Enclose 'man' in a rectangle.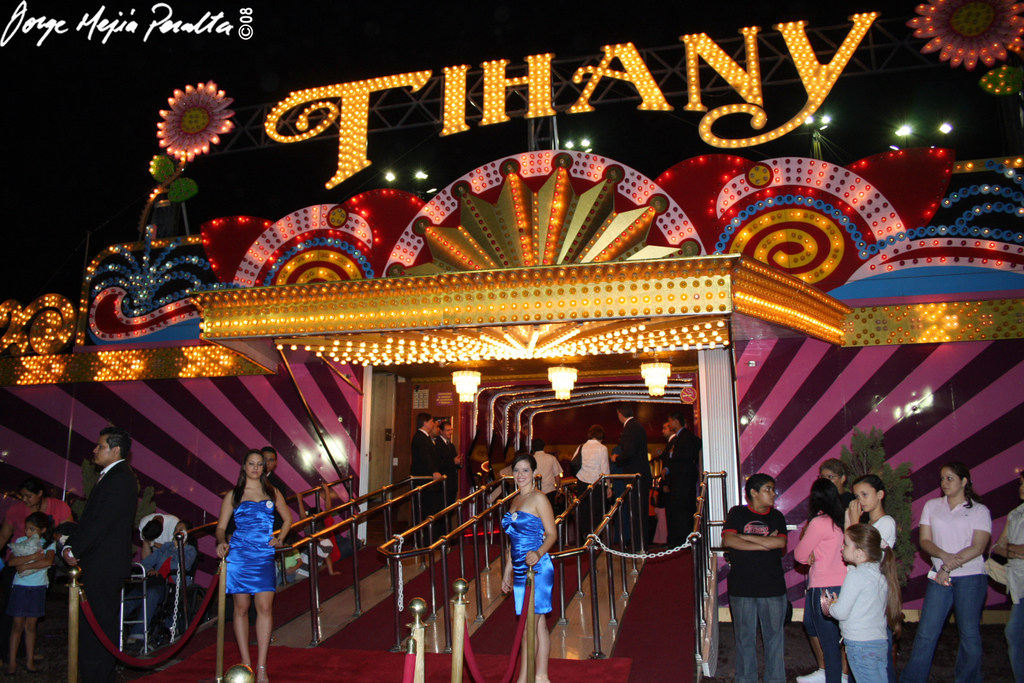
bbox=[655, 421, 687, 574].
